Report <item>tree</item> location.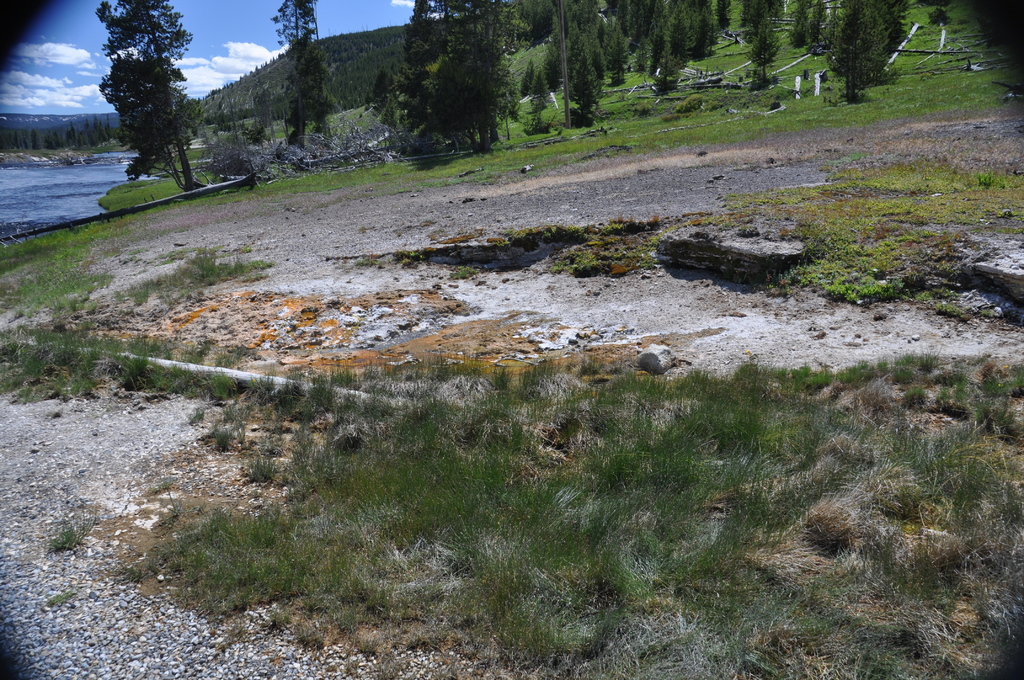
Report: x1=271 y1=1 x2=335 y2=156.
